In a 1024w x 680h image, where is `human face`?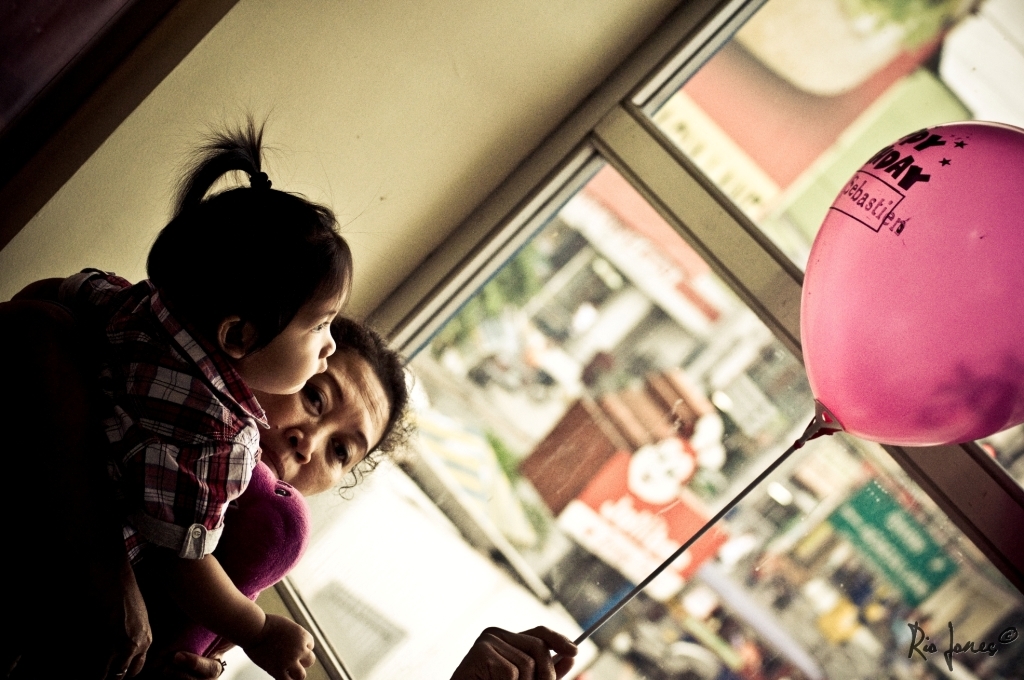
[259, 341, 392, 497].
